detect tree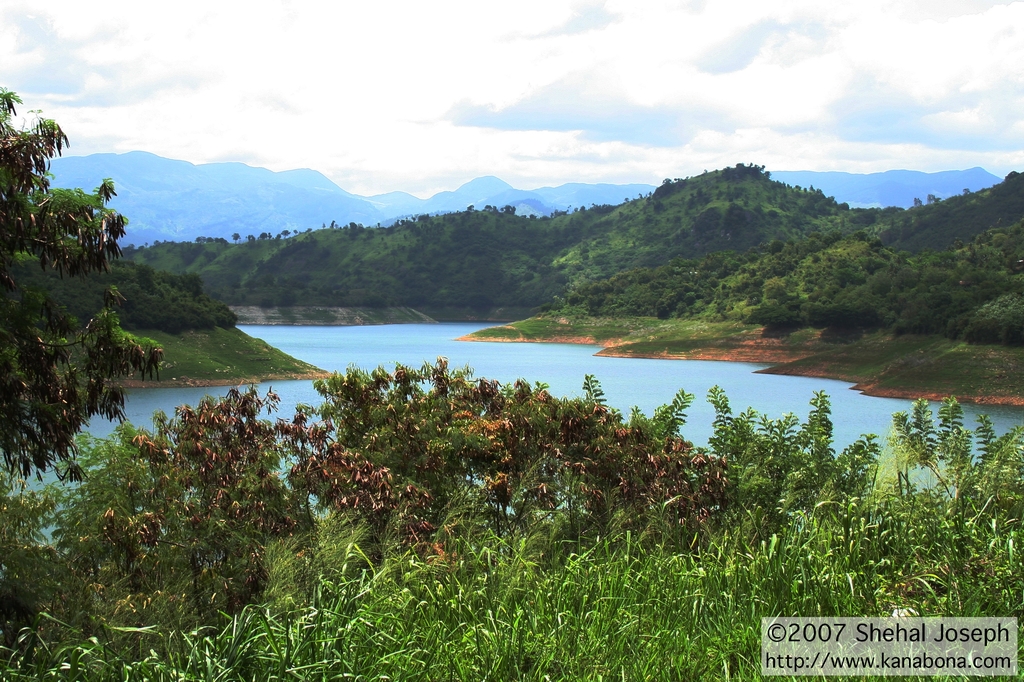
rect(272, 235, 280, 242)
